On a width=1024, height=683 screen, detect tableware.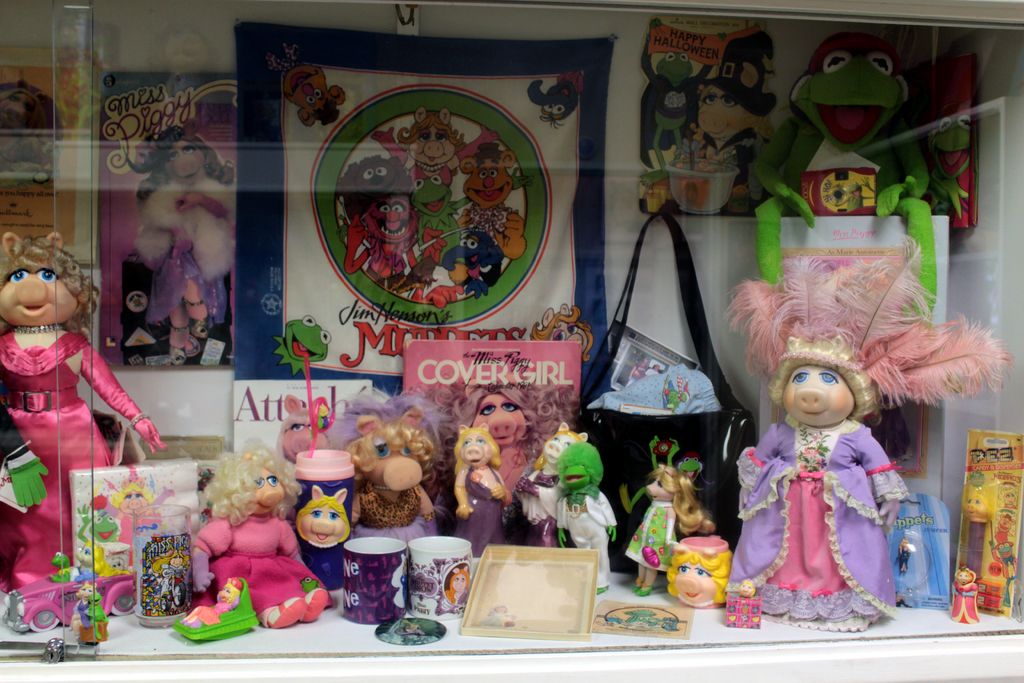
locate(339, 537, 404, 625).
